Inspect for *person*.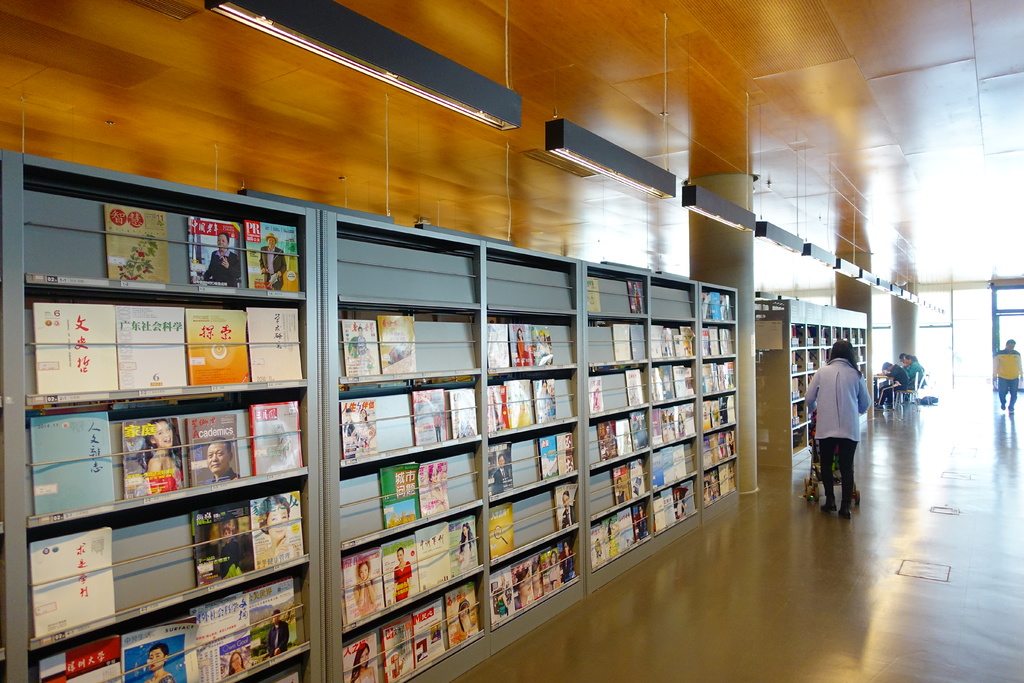
Inspection: rect(491, 456, 513, 497).
